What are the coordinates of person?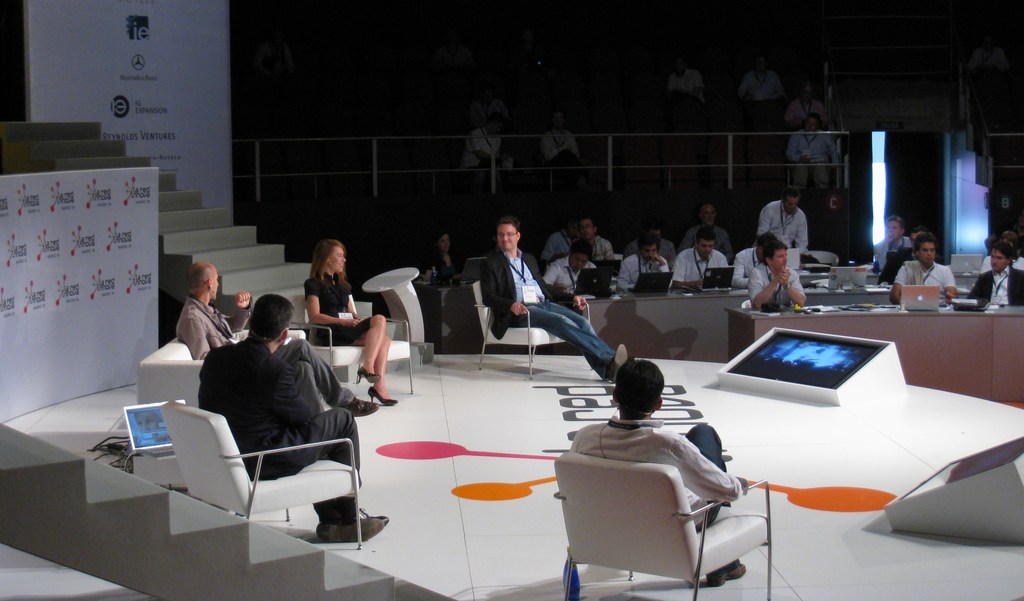
pyautogui.locateOnScreen(197, 290, 385, 545).
